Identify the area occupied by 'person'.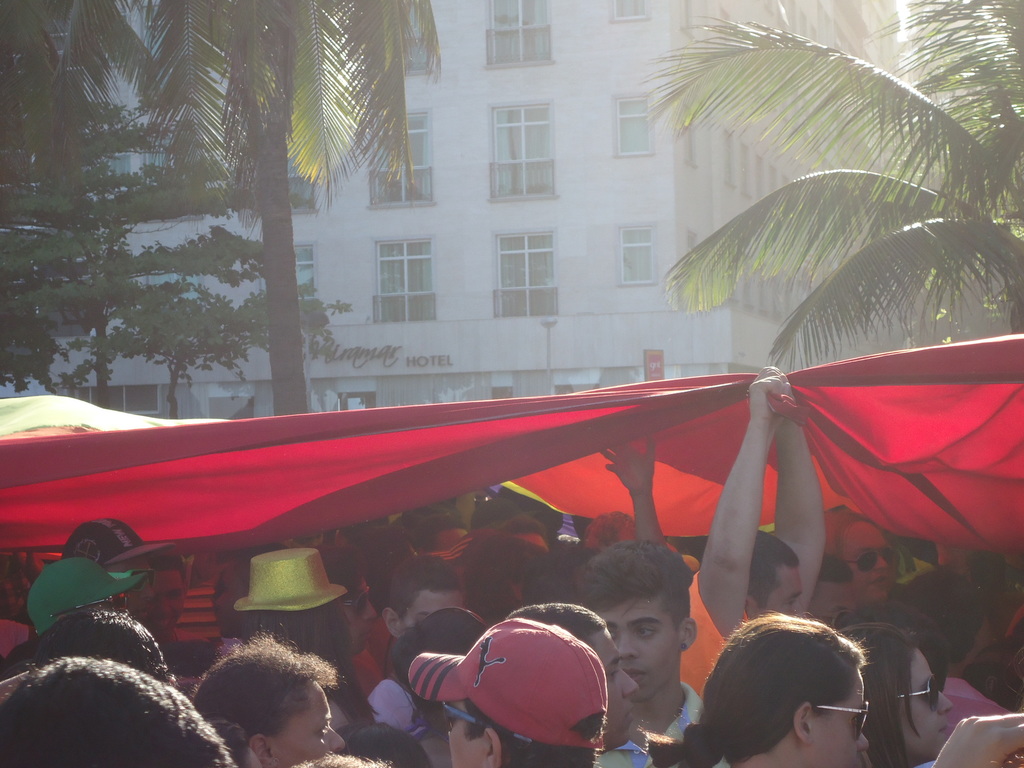
Area: {"left": 227, "top": 549, "right": 355, "bottom": 673}.
